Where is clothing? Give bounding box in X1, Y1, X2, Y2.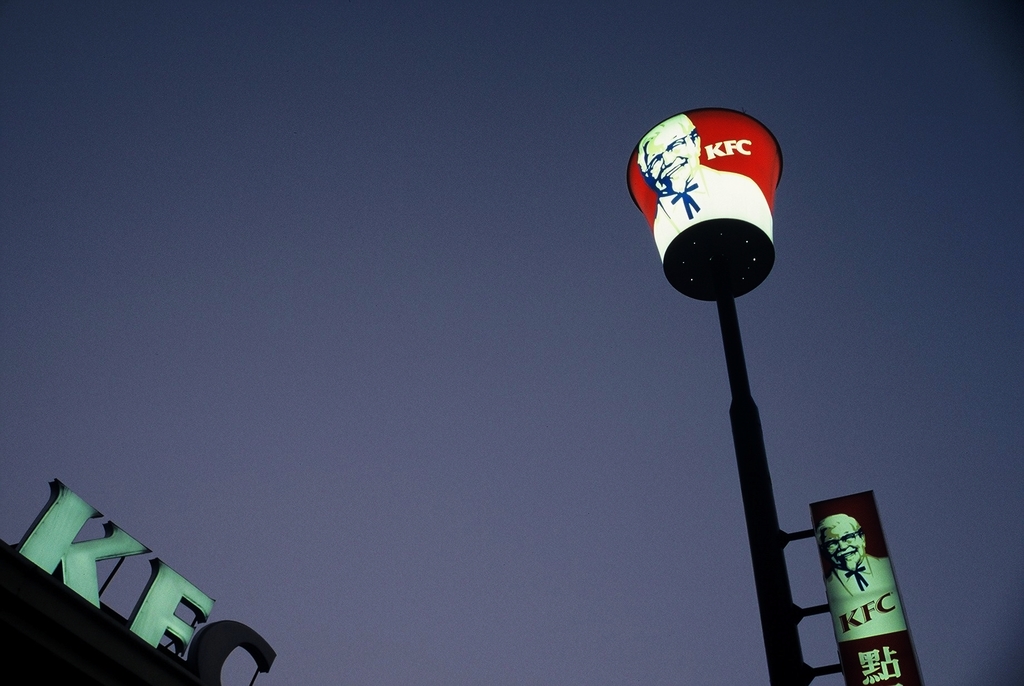
828, 557, 893, 595.
